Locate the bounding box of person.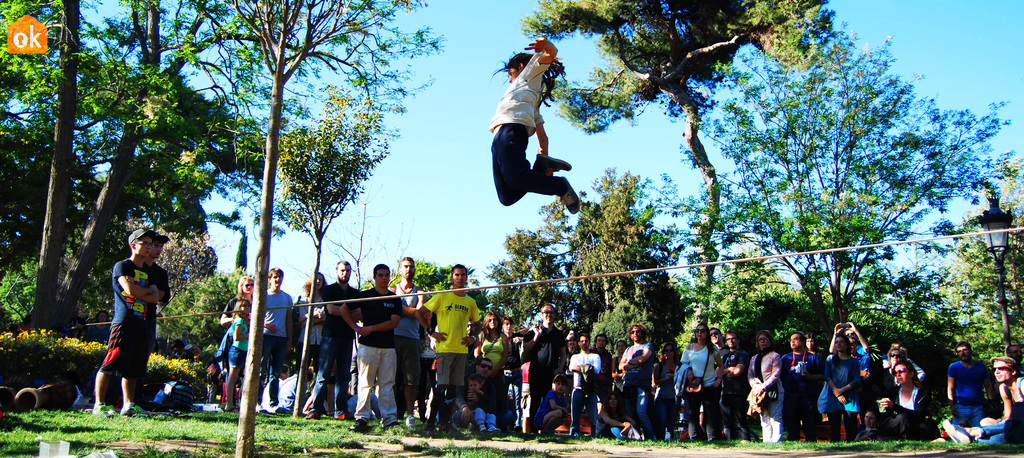
Bounding box: {"x1": 595, "y1": 335, "x2": 617, "y2": 393}.
